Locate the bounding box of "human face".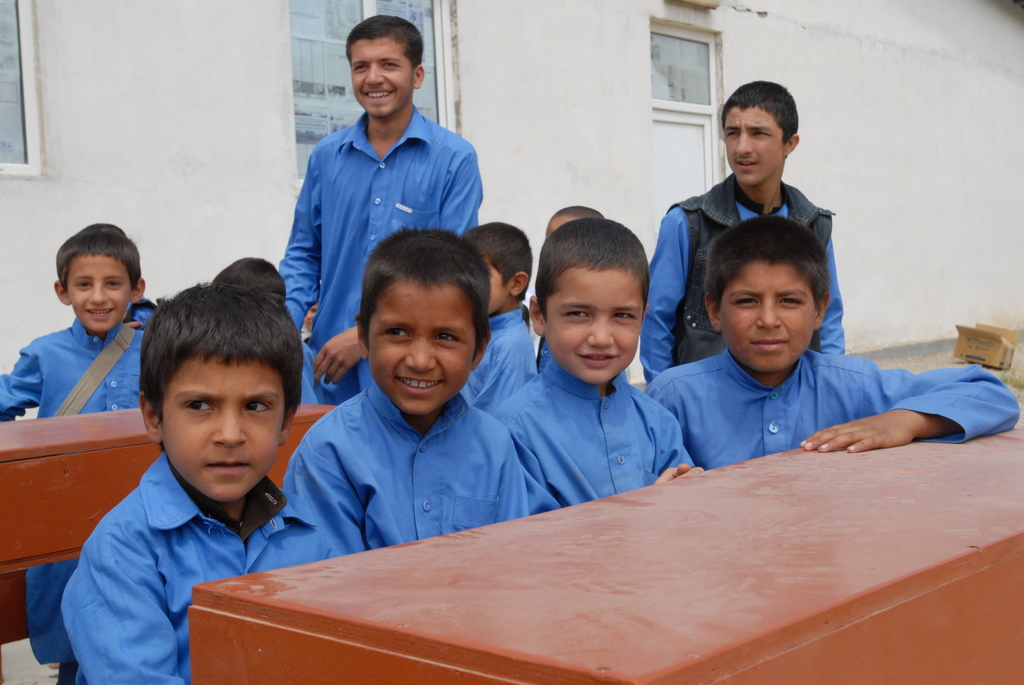
Bounding box: [367, 279, 476, 417].
